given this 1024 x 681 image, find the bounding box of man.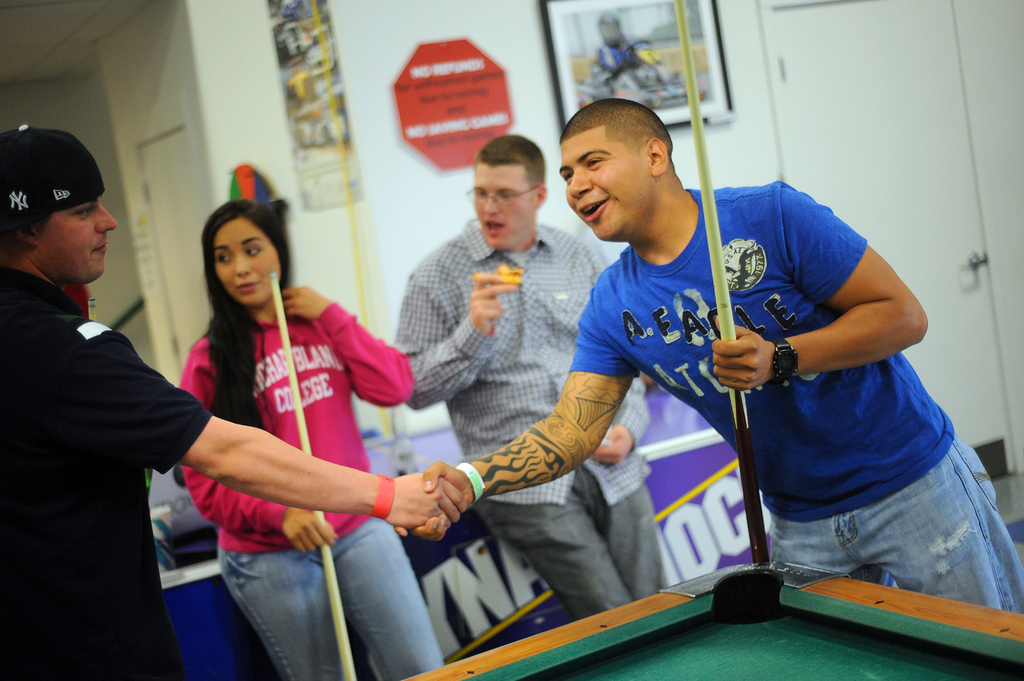
crop(392, 81, 1023, 618).
